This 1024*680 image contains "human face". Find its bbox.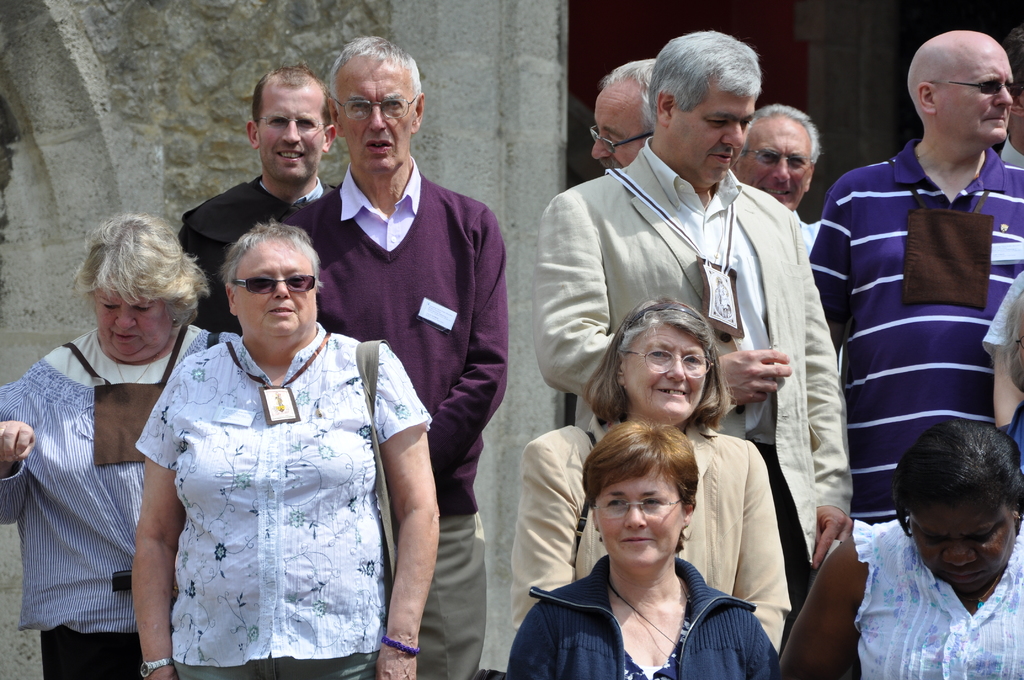
<bbox>906, 499, 1013, 587</bbox>.
